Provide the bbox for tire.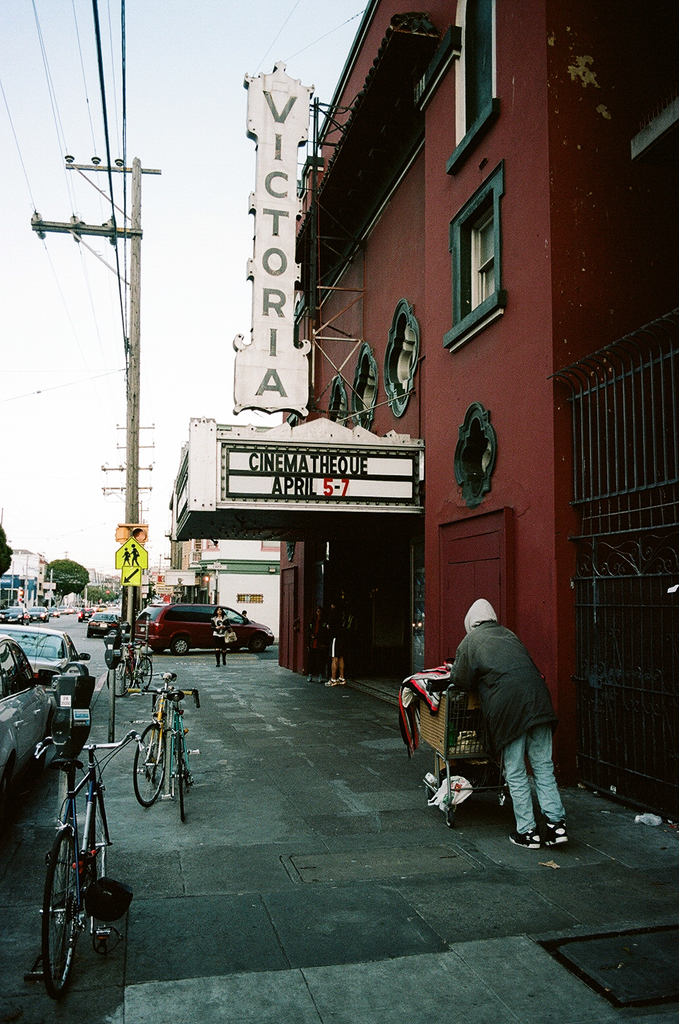
92 797 106 877.
